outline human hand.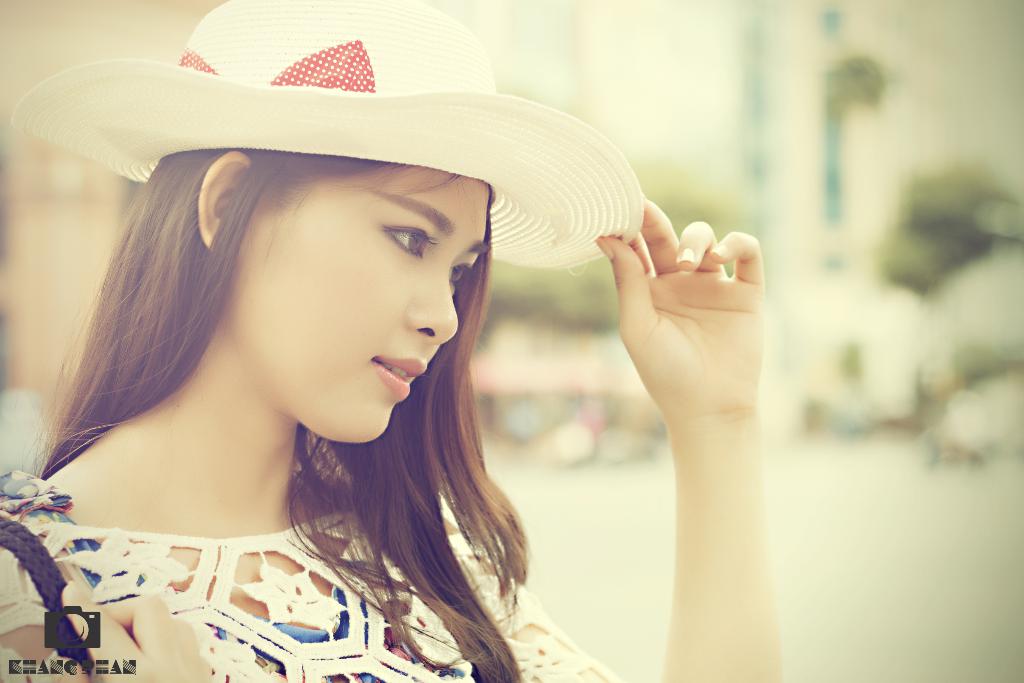
Outline: [left=51, top=578, right=213, bottom=682].
